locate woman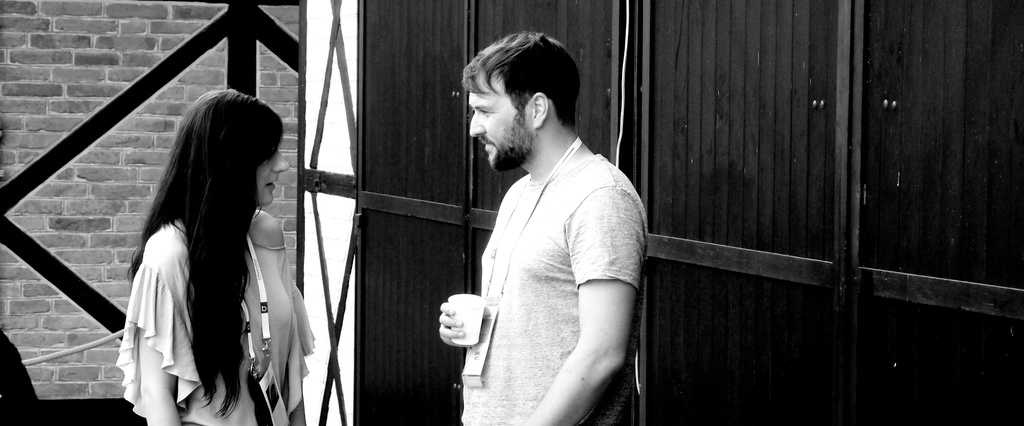
(left=91, top=83, right=296, bottom=425)
